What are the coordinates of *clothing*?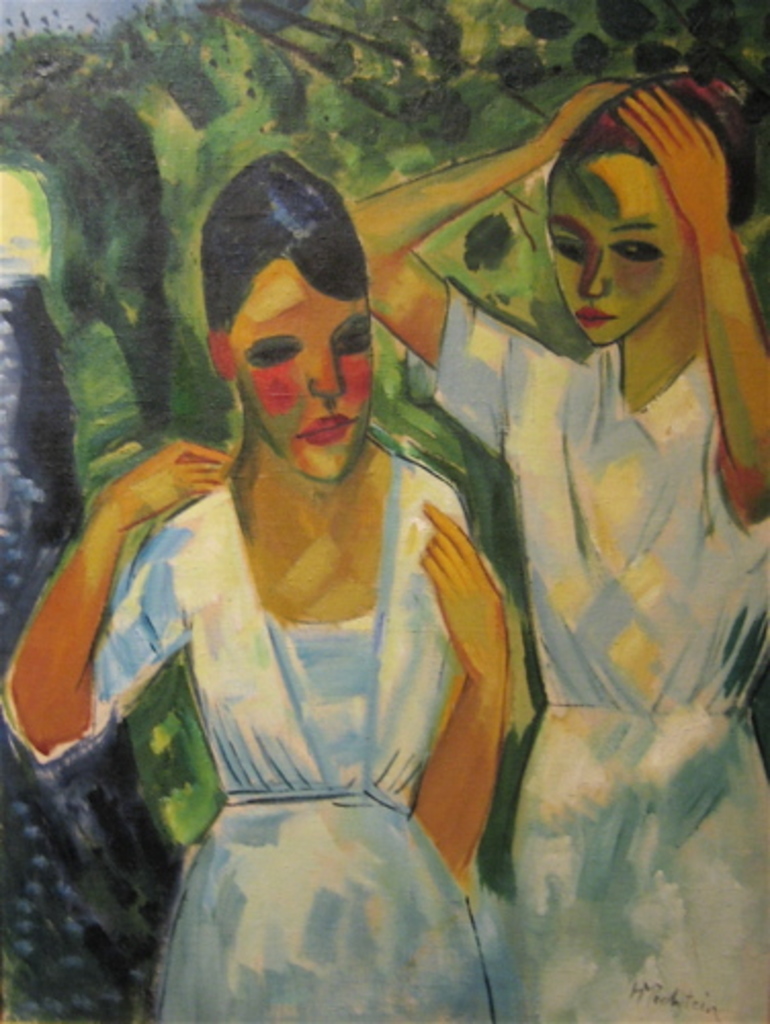
53/426/547/973.
